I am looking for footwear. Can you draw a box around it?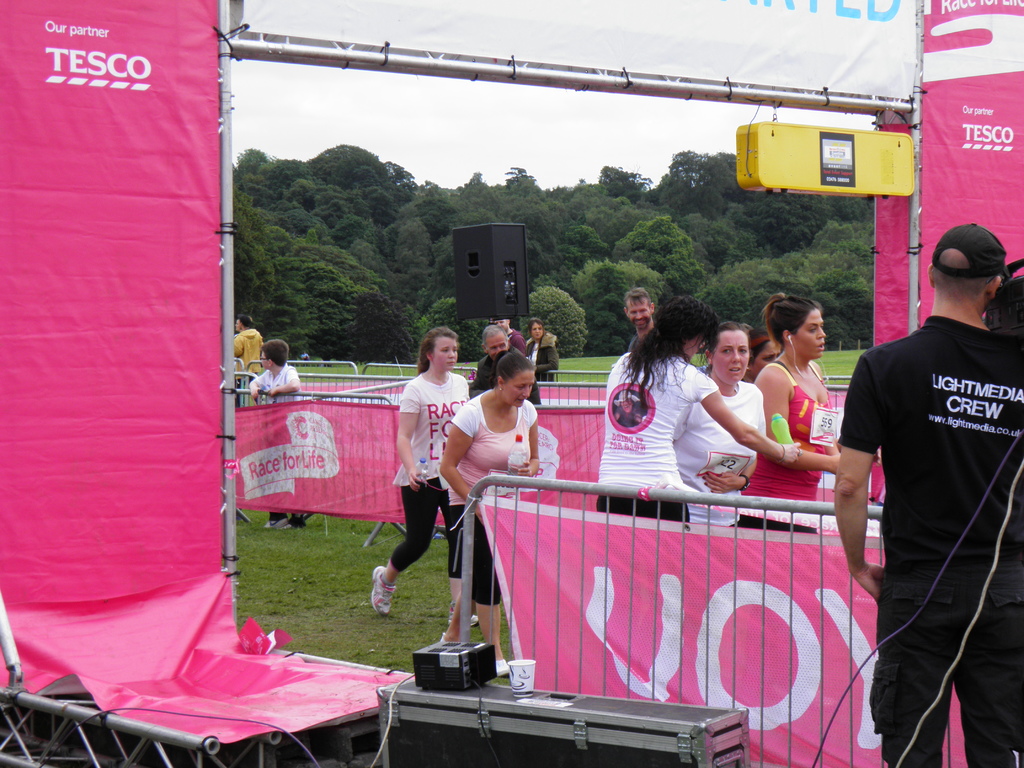
Sure, the bounding box is 500, 657, 511, 680.
